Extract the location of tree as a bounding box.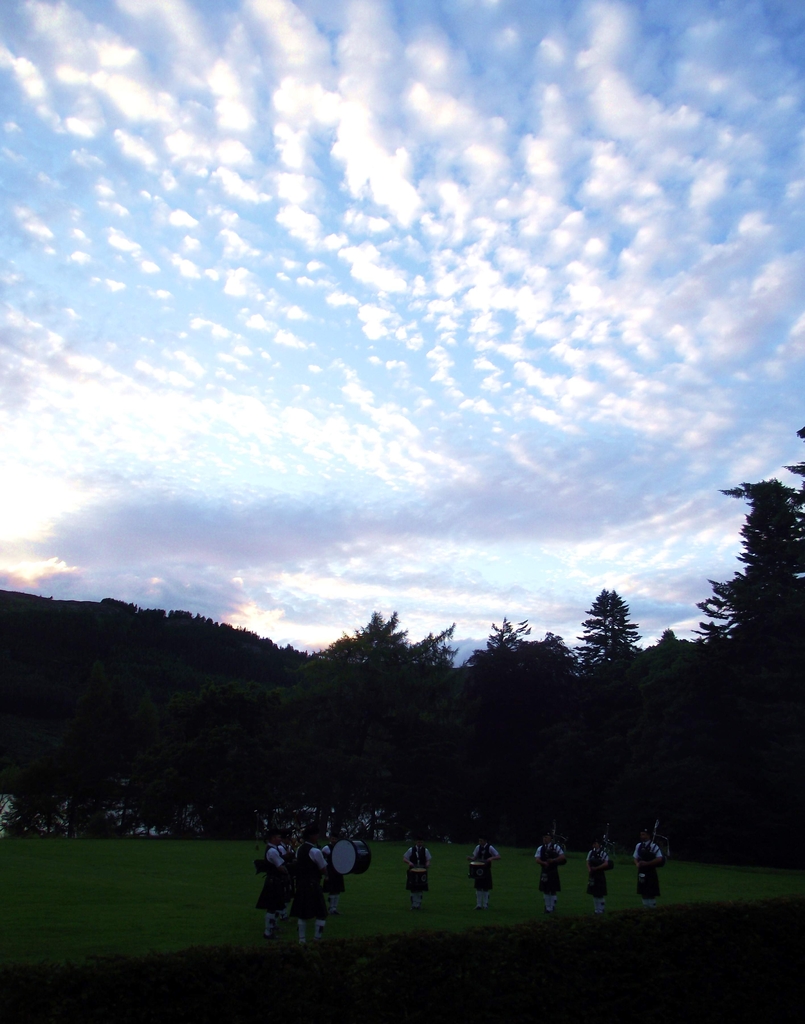
(589,574,667,677).
